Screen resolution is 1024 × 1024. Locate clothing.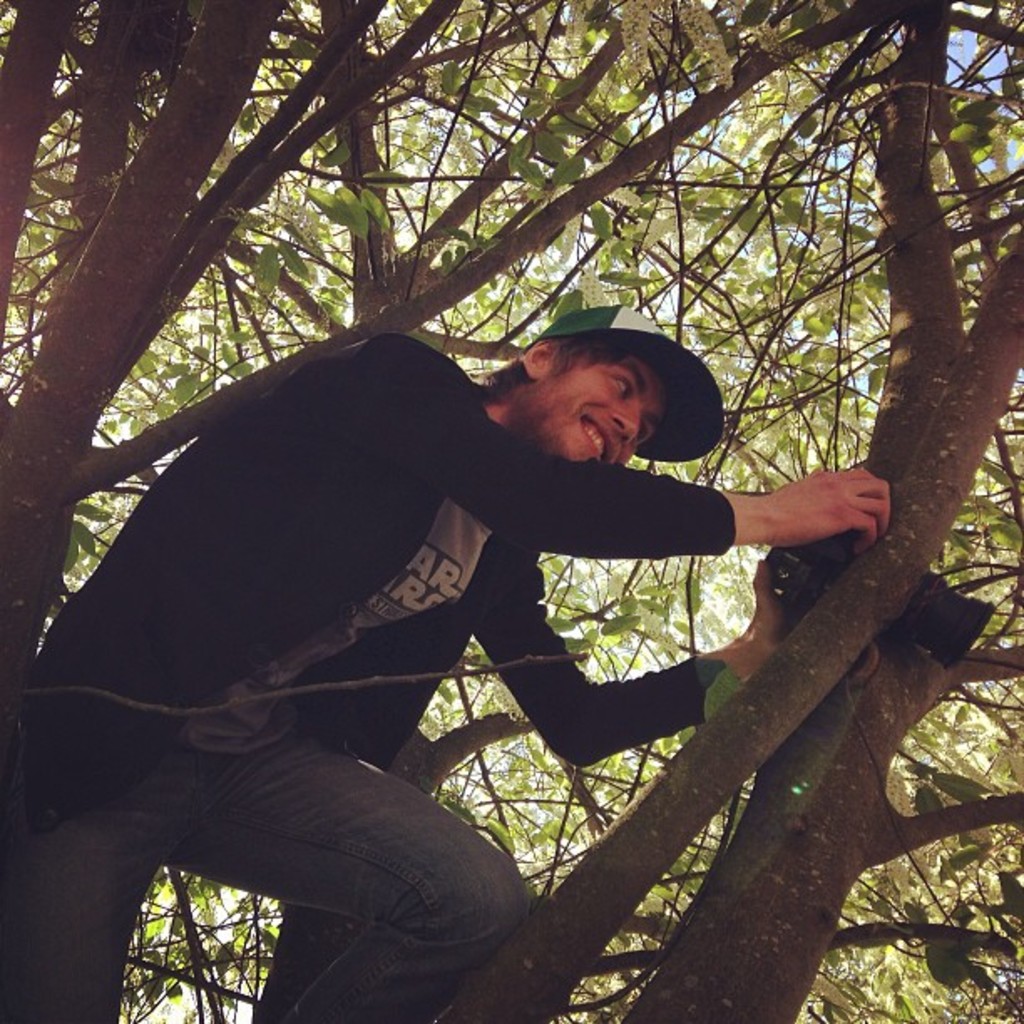
box=[102, 303, 822, 855].
